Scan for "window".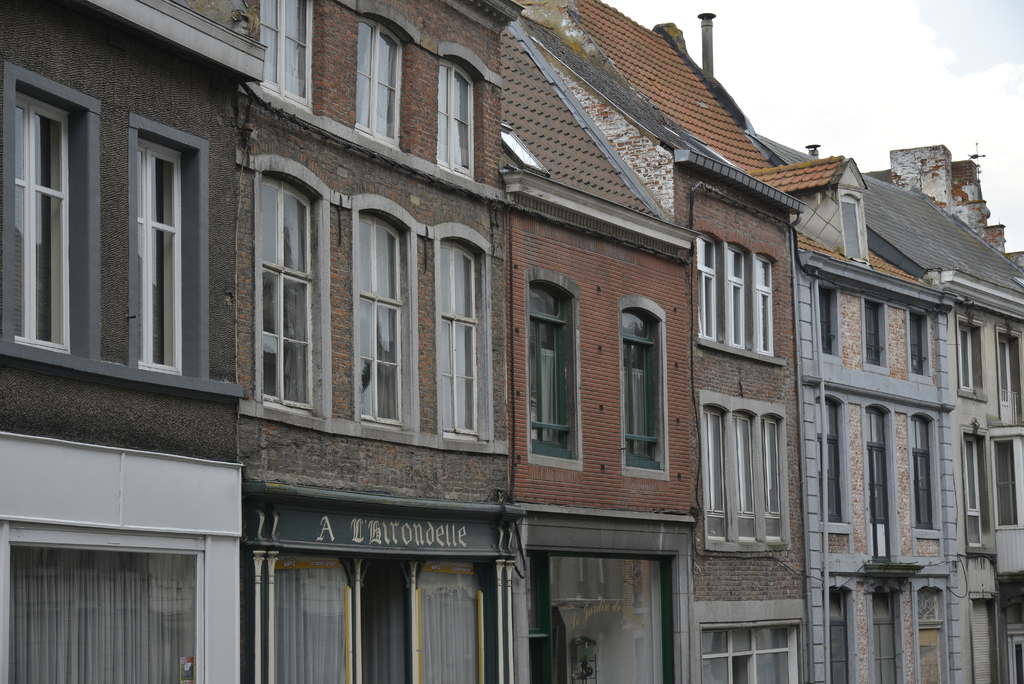
Scan result: (261,0,312,111).
